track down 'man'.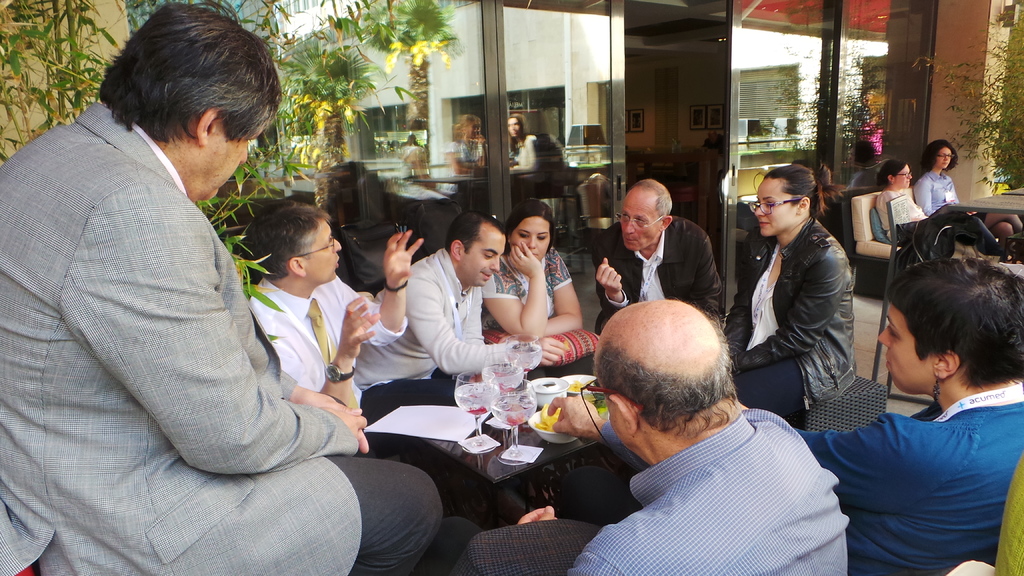
Tracked to box(591, 177, 729, 340).
